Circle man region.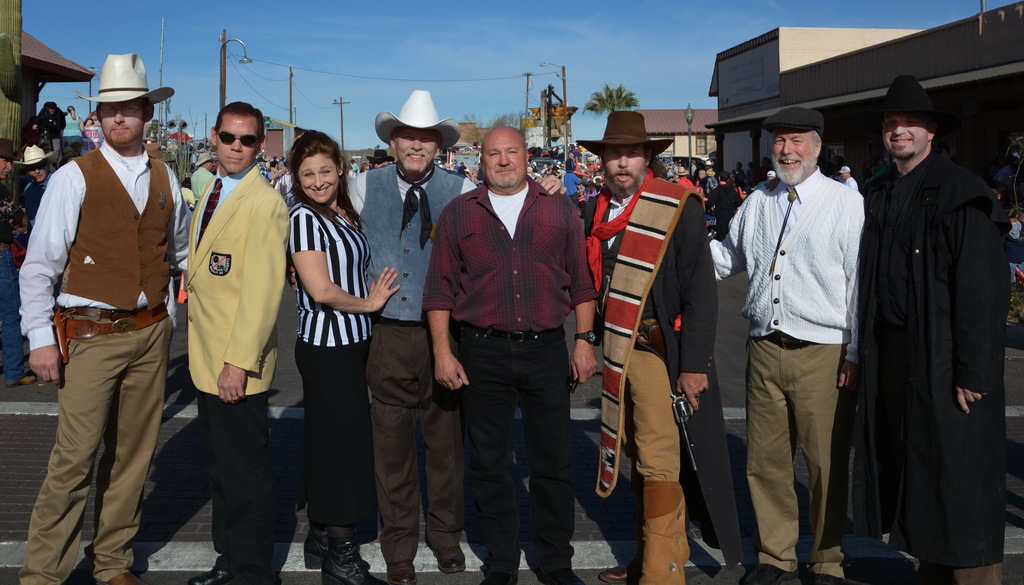
Region: box(258, 156, 285, 181).
